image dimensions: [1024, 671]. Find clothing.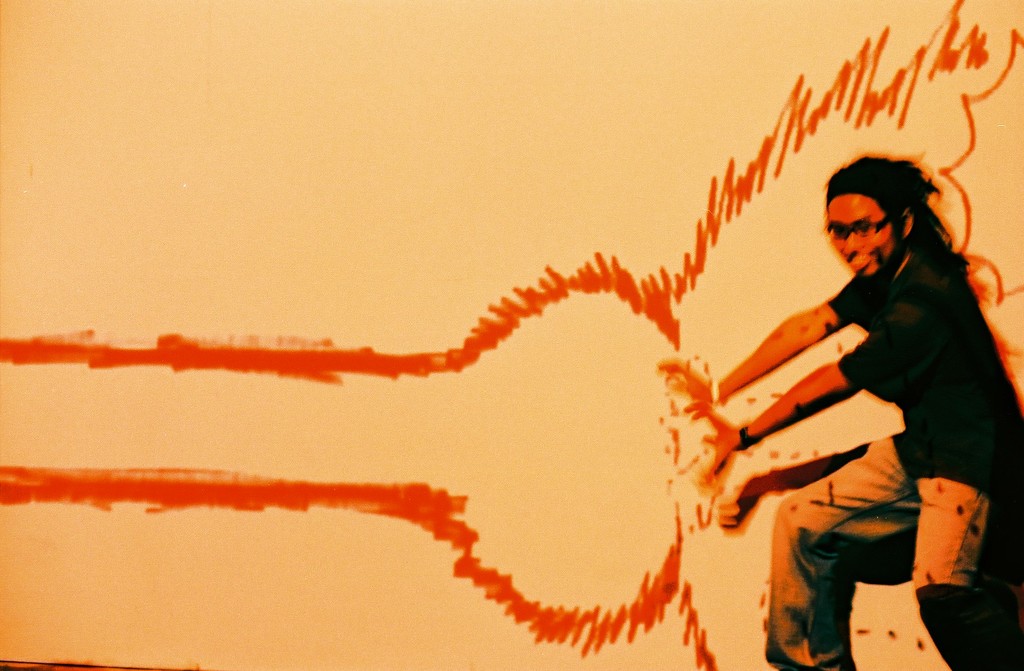
bbox=[787, 167, 1010, 624].
